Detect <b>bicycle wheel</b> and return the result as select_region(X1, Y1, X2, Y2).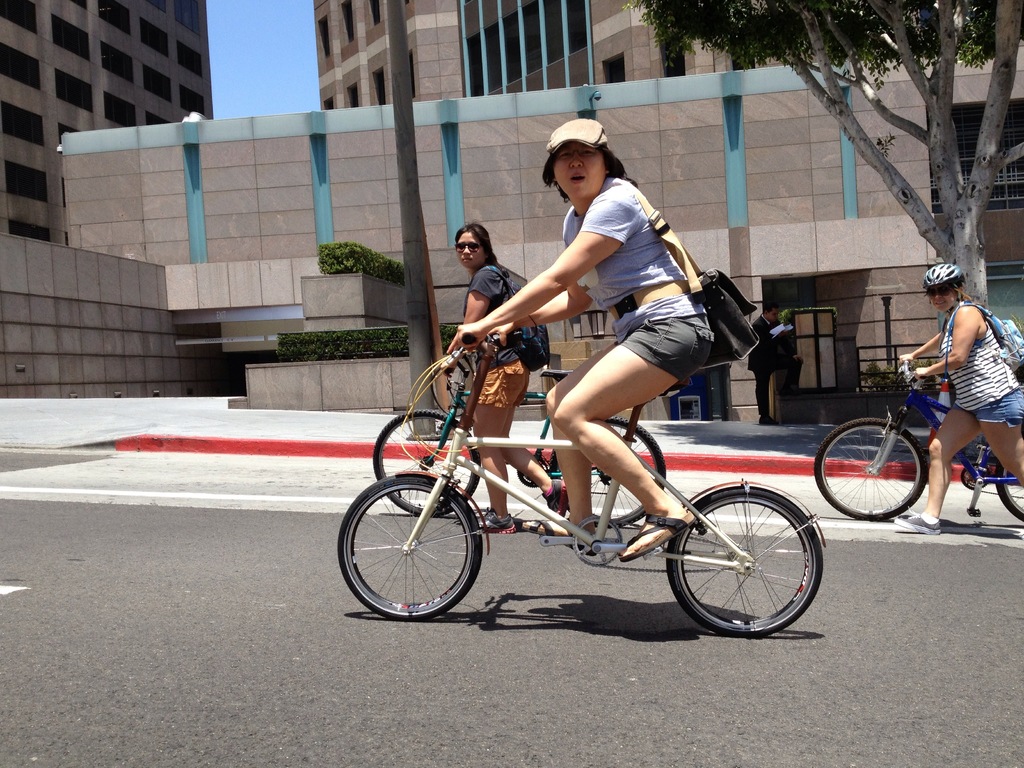
select_region(660, 491, 821, 639).
